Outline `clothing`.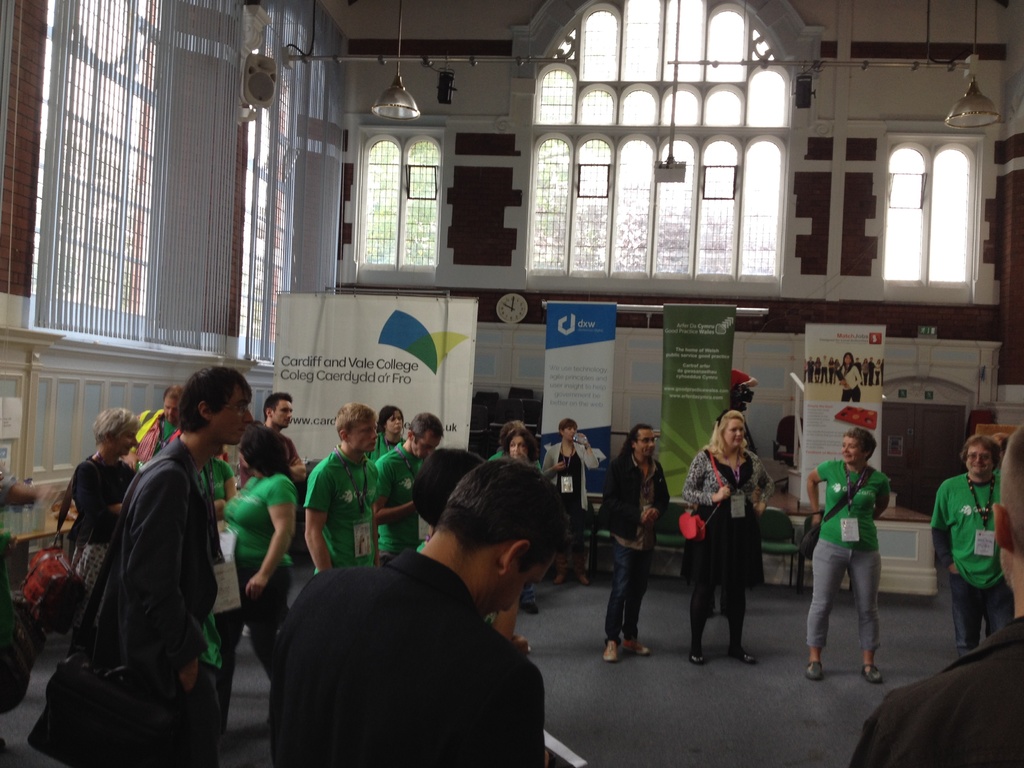
Outline: {"left": 237, "top": 422, "right": 305, "bottom": 477}.
